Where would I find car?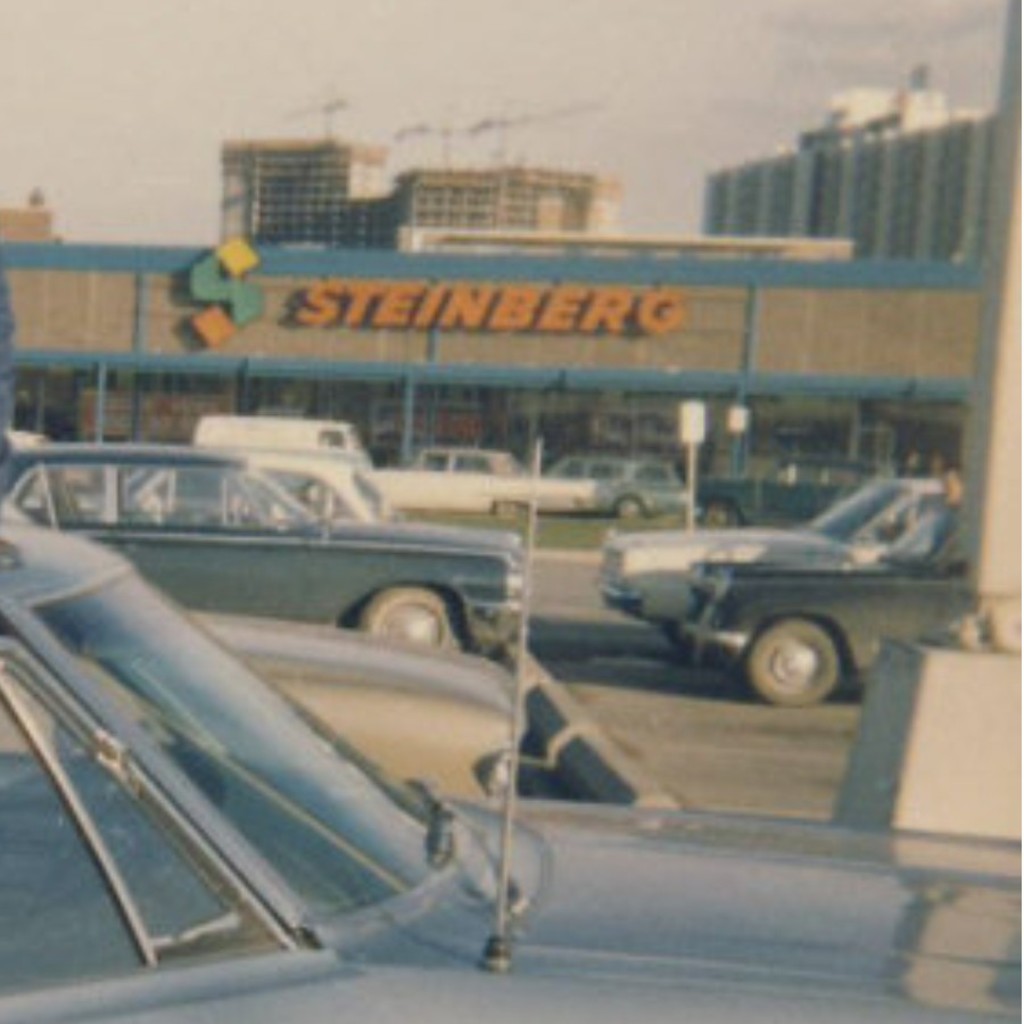
At bbox(662, 488, 969, 718).
